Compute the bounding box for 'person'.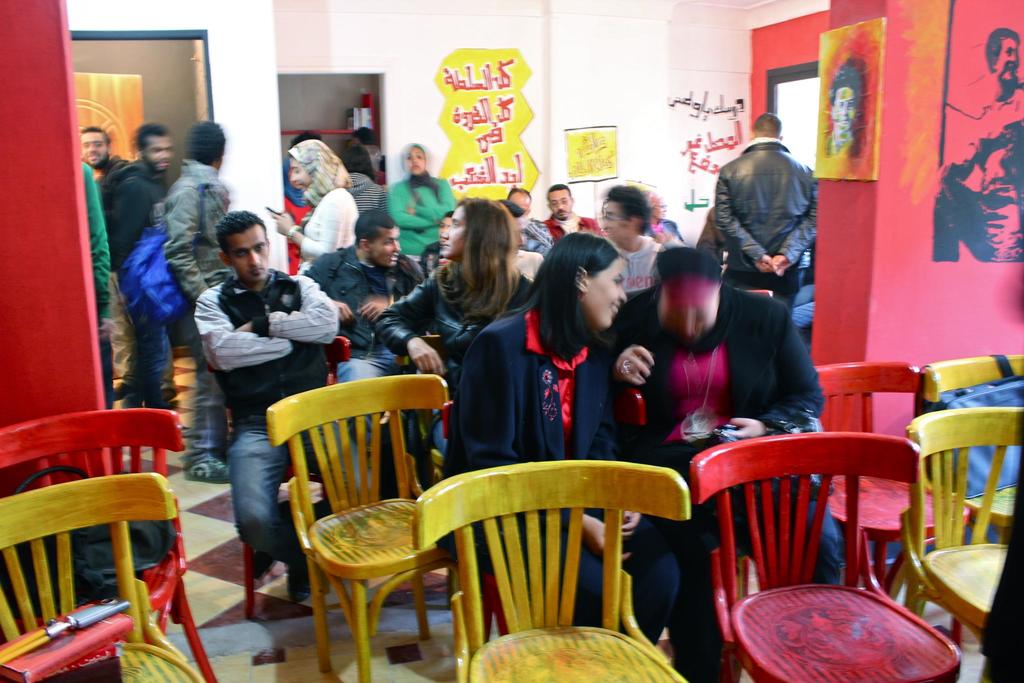
387 145 458 258.
